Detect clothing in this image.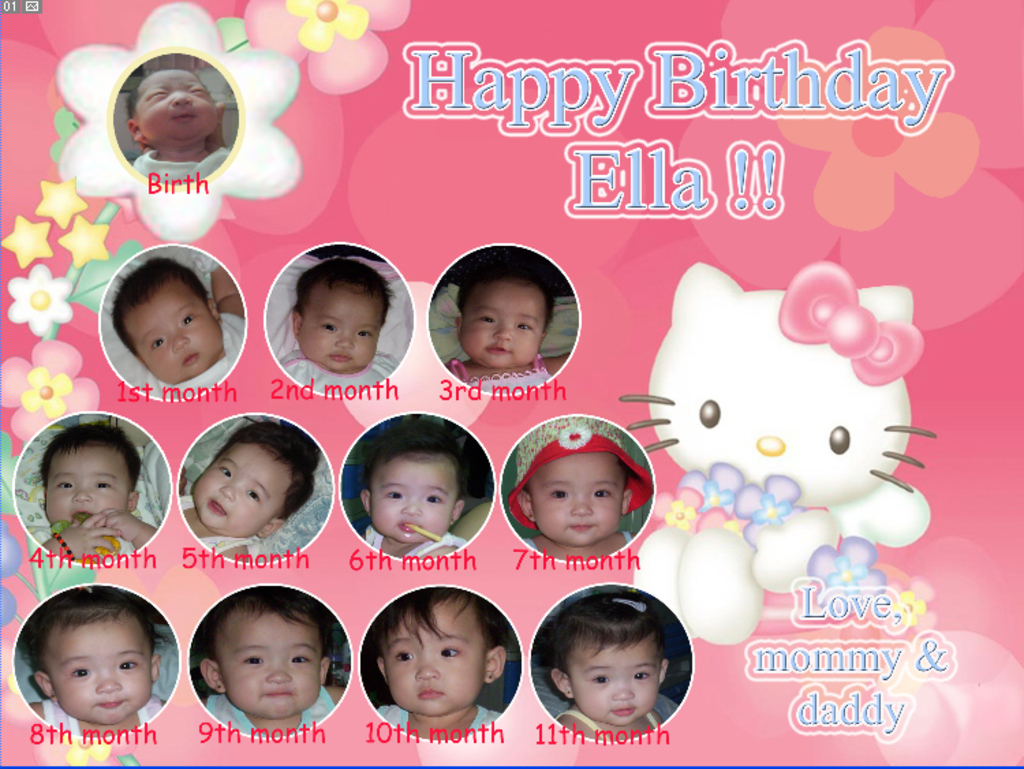
Detection: pyautogui.locateOnScreen(135, 149, 227, 186).
